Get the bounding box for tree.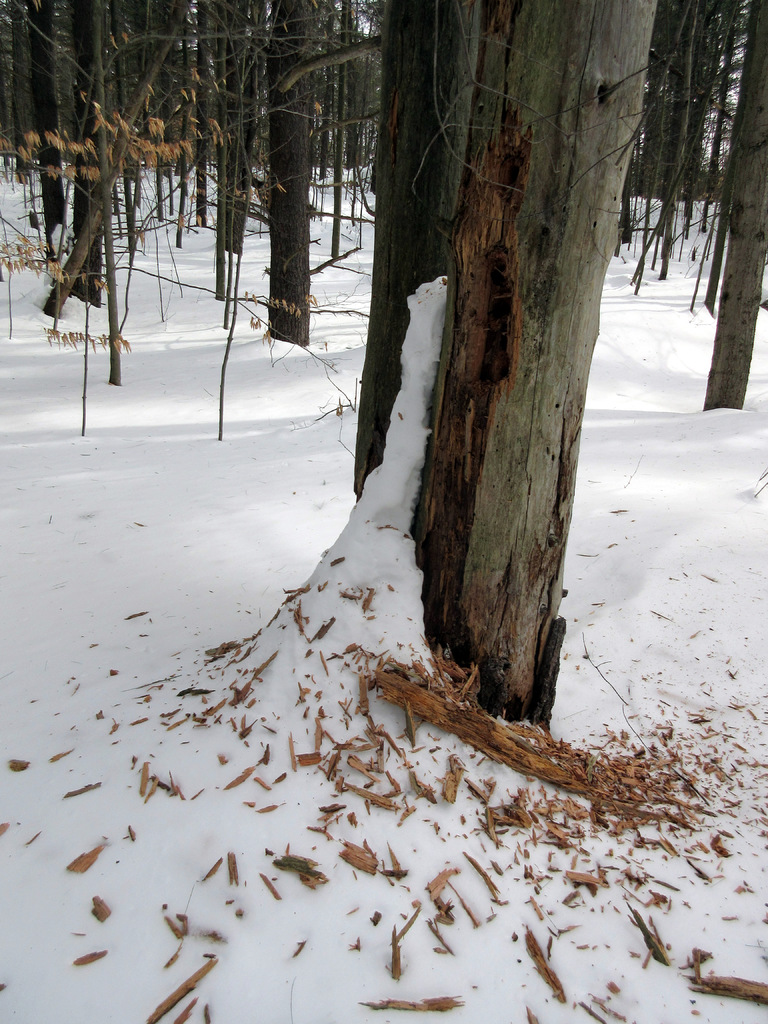
(138, 0, 190, 206).
